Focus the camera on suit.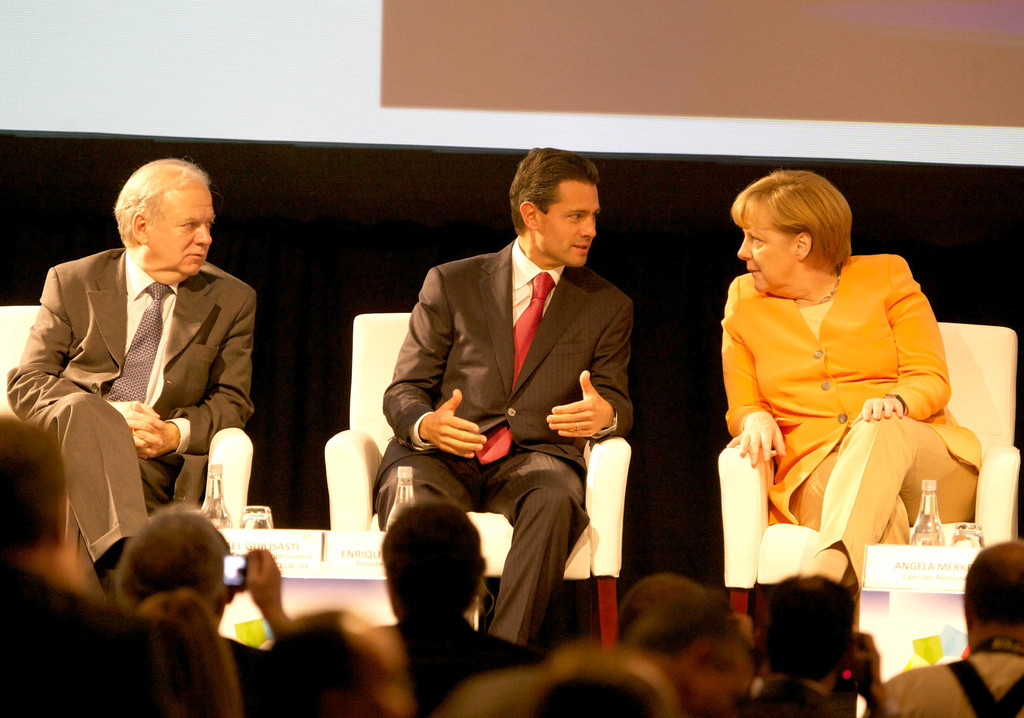
Focus region: detection(30, 174, 265, 614).
